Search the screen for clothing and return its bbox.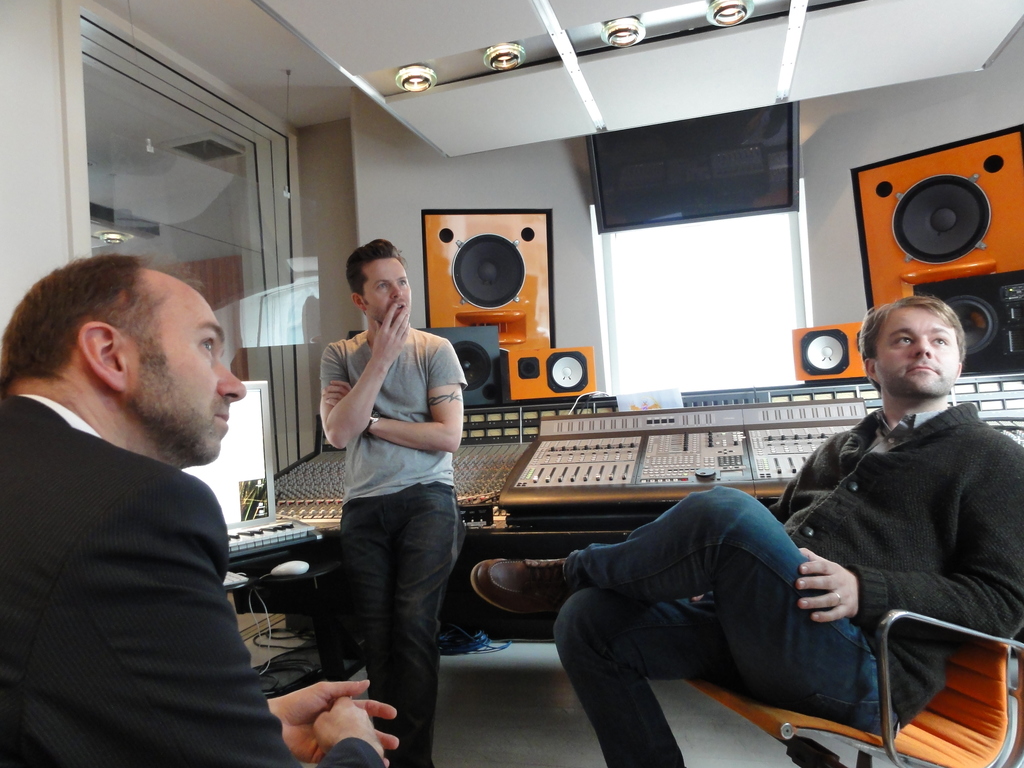
Found: region(0, 387, 388, 767).
